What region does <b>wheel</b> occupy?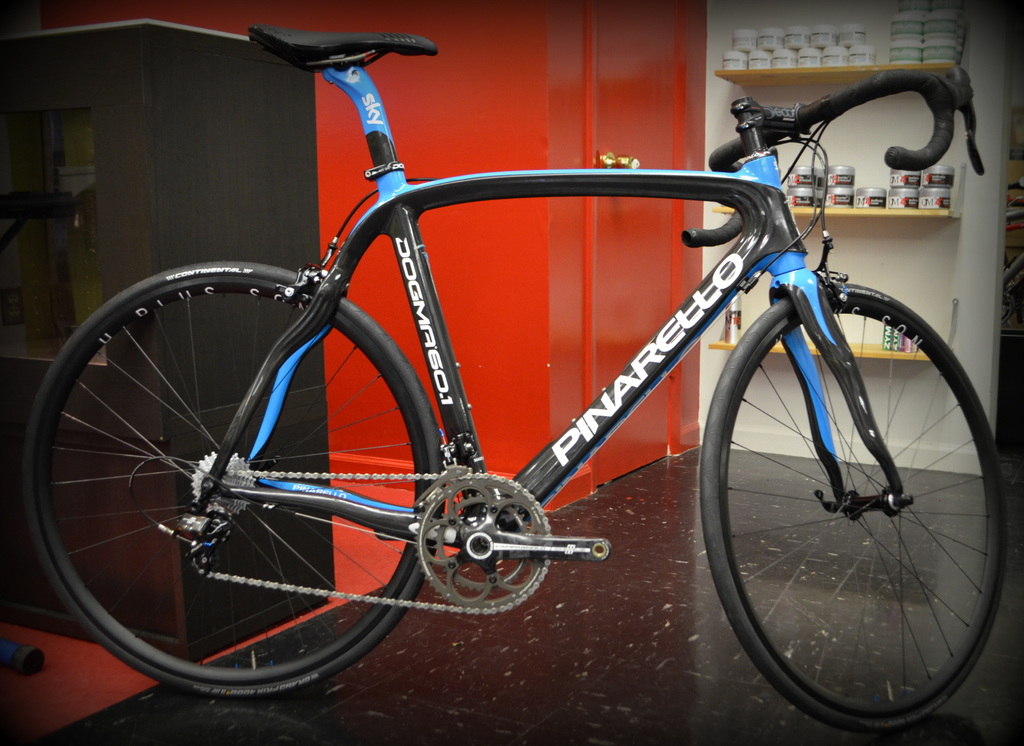
(x1=15, y1=259, x2=445, y2=705).
